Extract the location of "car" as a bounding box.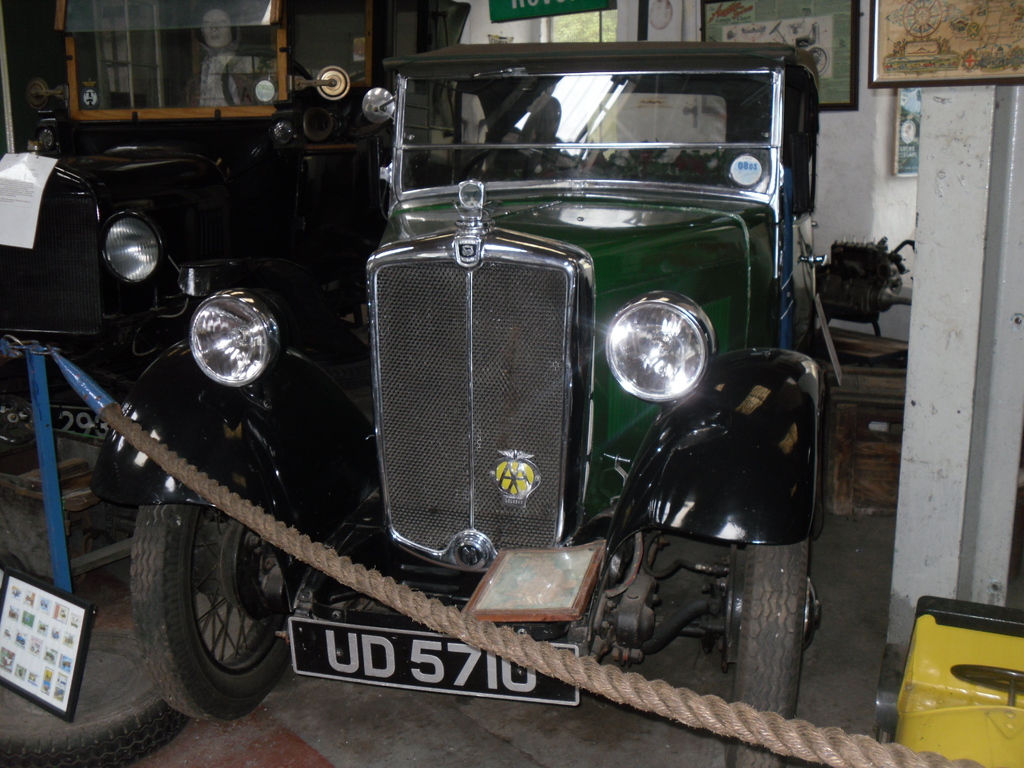
(17,669,24,678).
